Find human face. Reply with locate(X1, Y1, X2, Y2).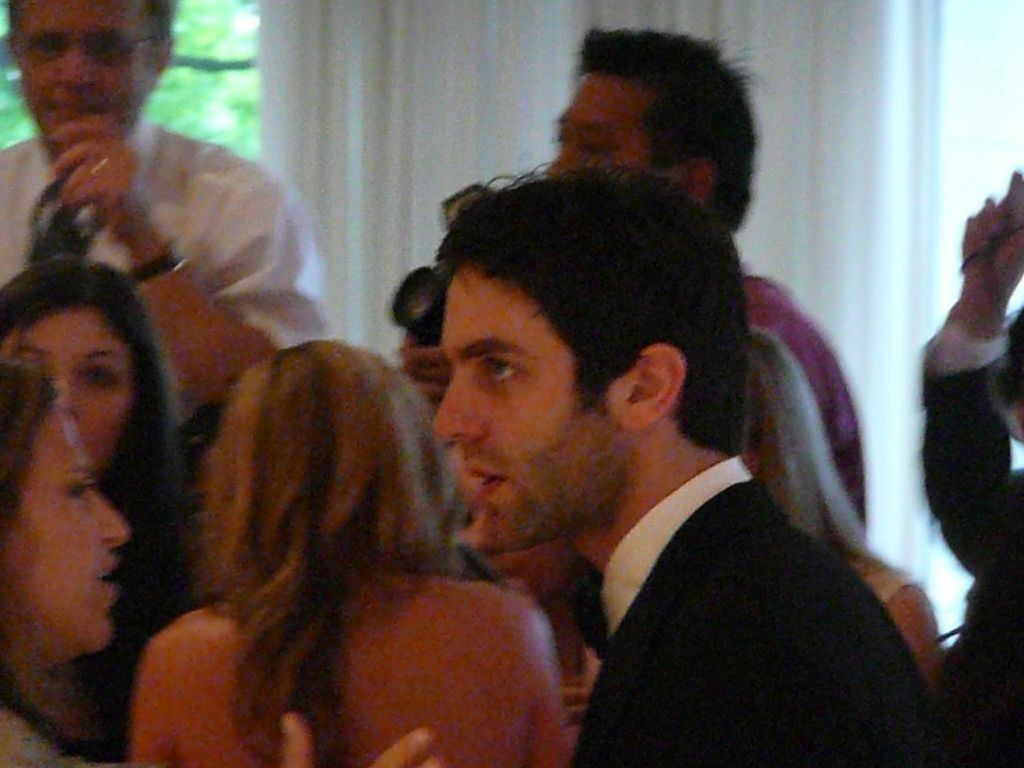
locate(16, 0, 158, 154).
